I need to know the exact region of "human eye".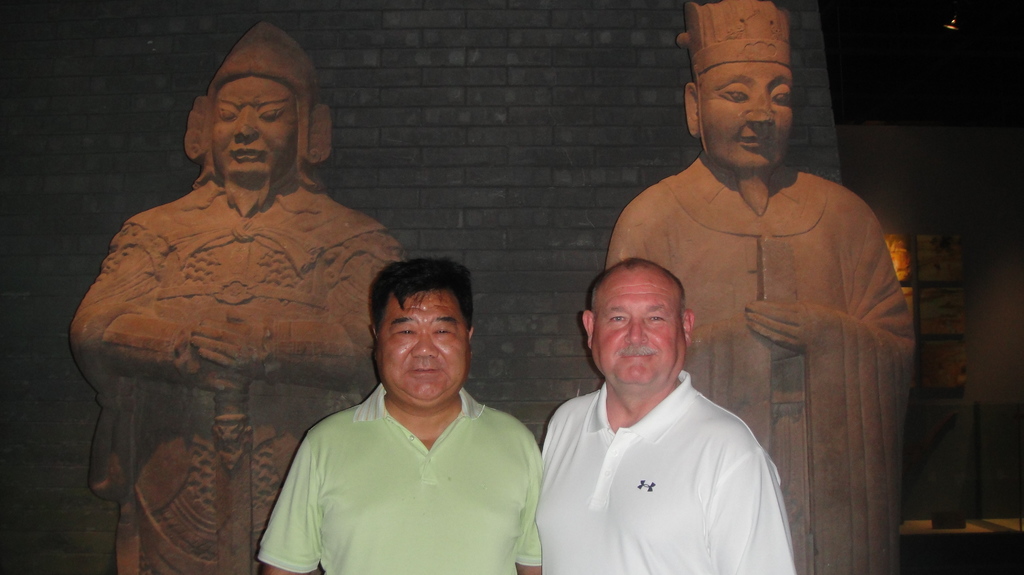
Region: box(715, 80, 754, 106).
